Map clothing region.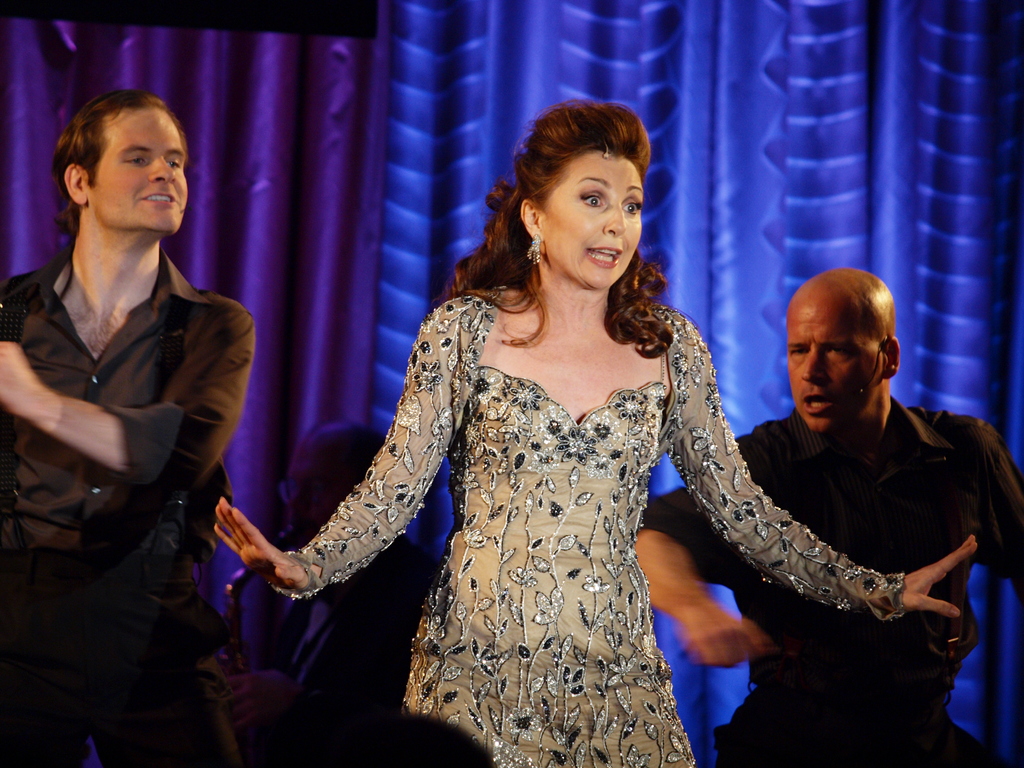
Mapped to (left=642, top=392, right=1023, bottom=767).
